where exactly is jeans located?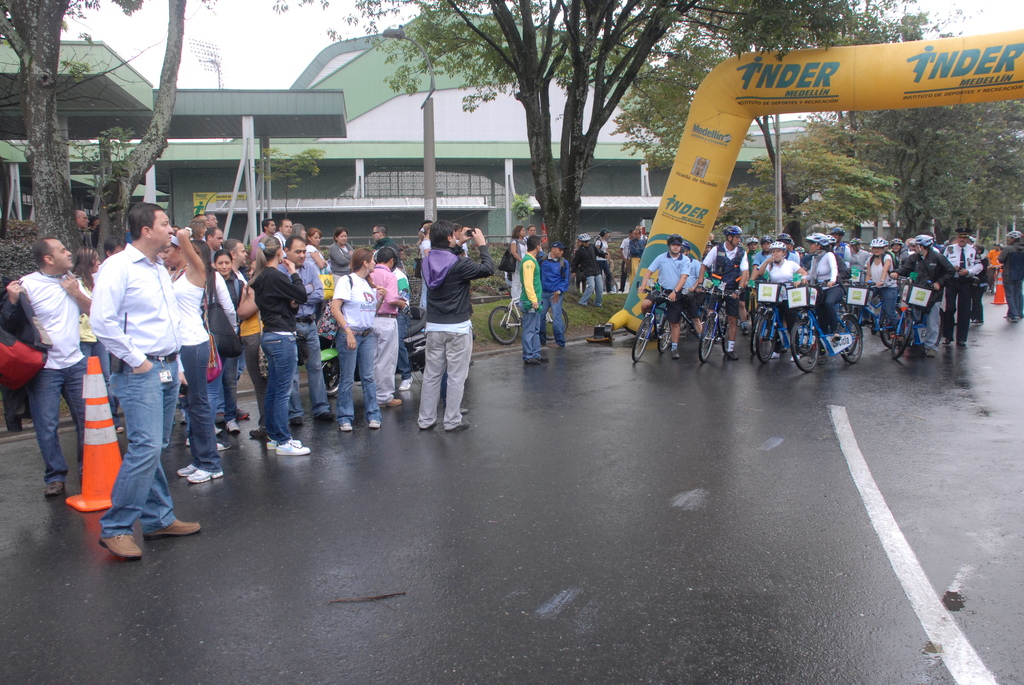
Its bounding box is 869,286,899,327.
